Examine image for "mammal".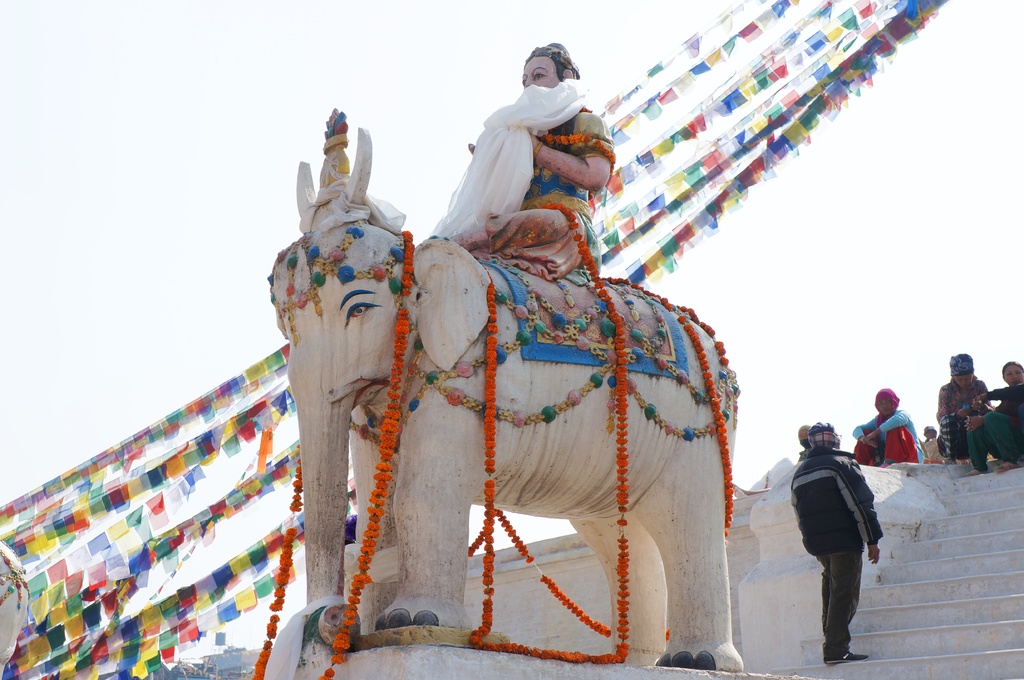
Examination result: 800 425 821 454.
